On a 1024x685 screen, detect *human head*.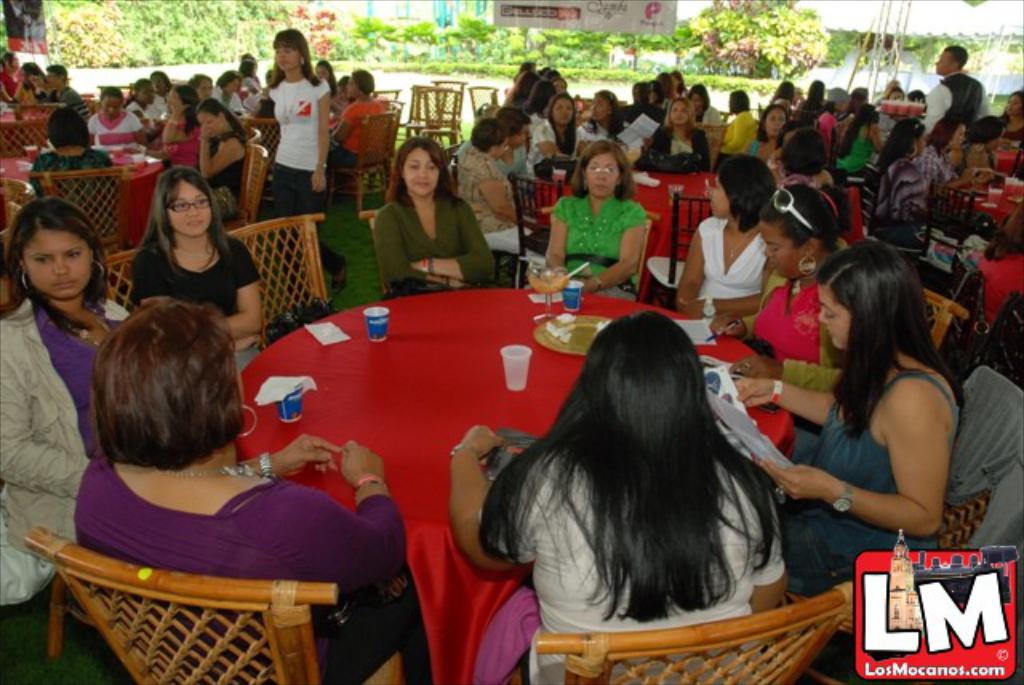
crop(728, 88, 750, 112).
